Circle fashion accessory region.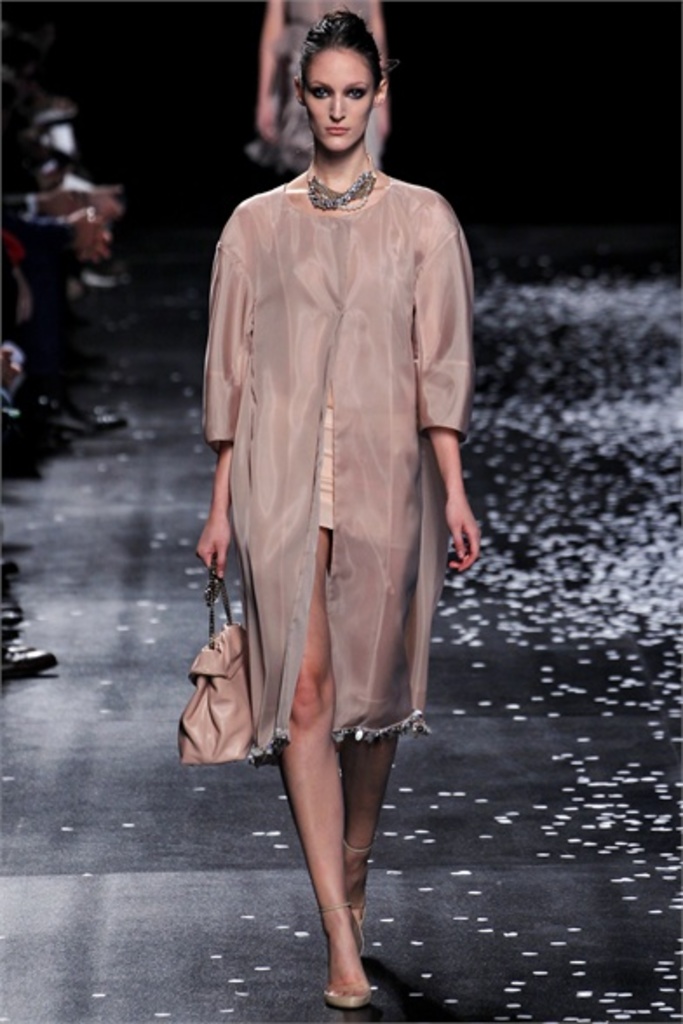
Region: <box>305,158,380,214</box>.
